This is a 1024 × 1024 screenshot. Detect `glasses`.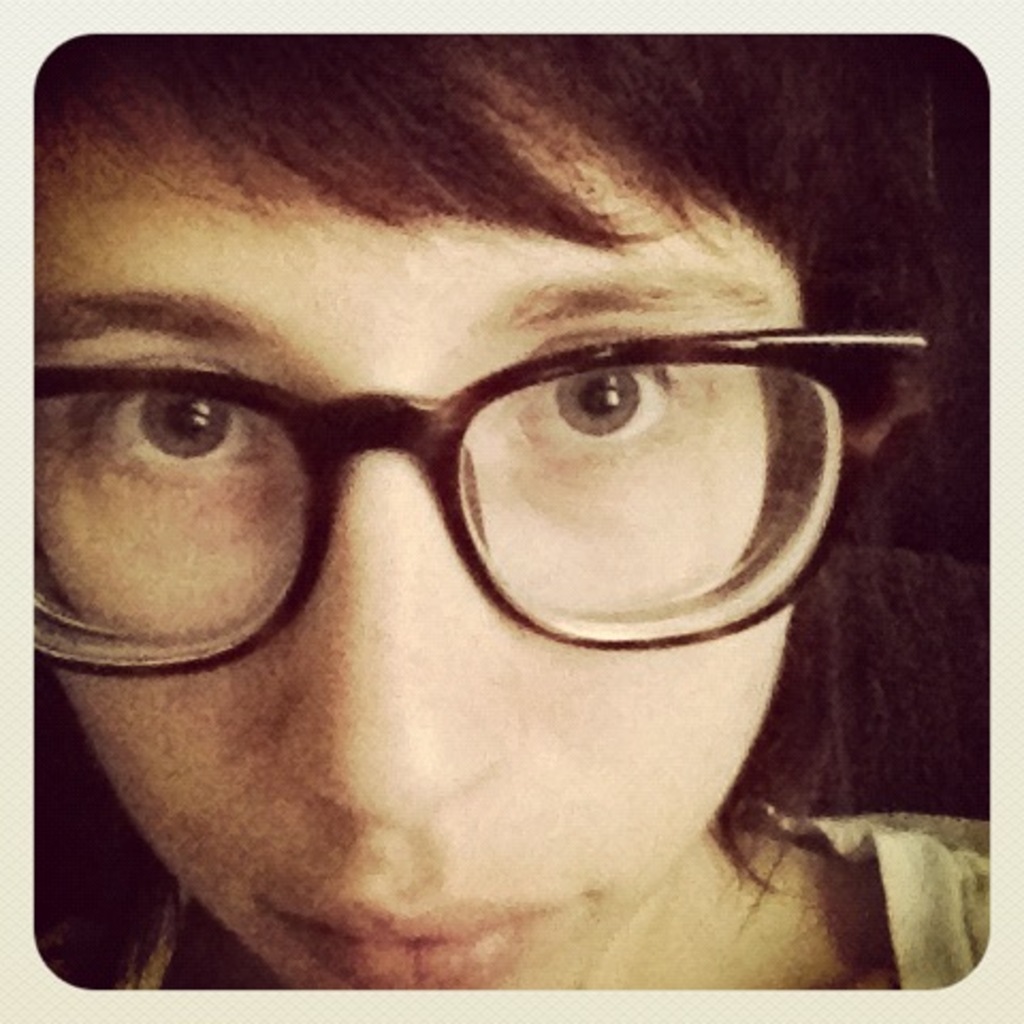
(2, 265, 890, 676).
